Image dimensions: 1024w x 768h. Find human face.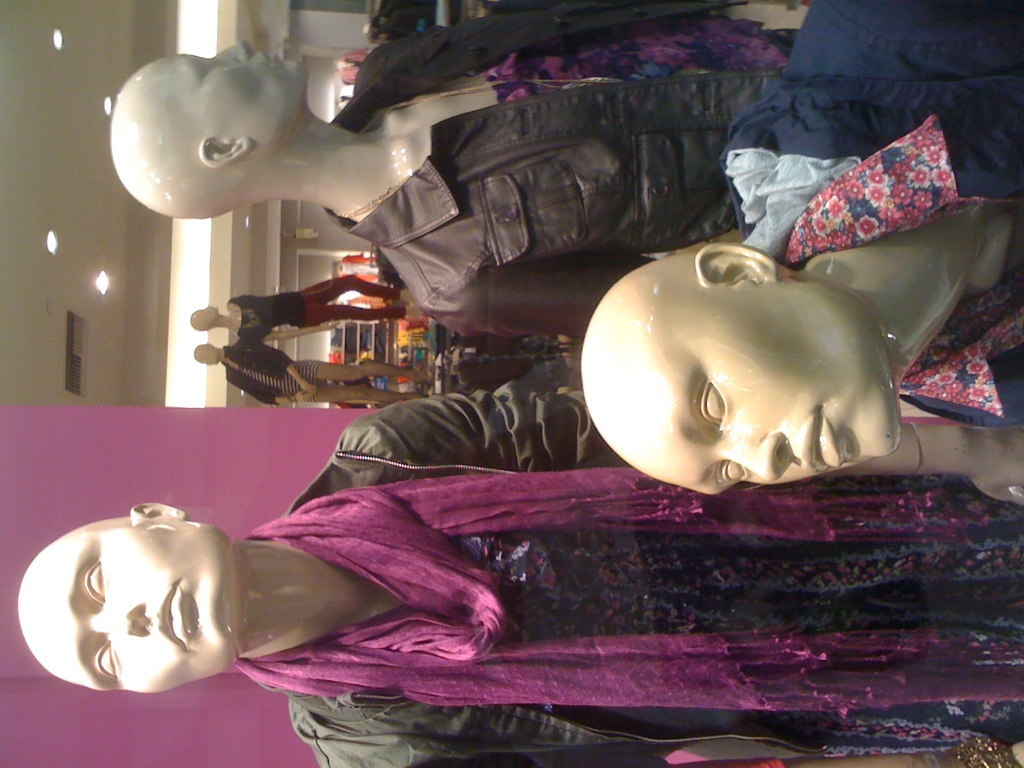
(left=36, top=516, right=239, bottom=702).
